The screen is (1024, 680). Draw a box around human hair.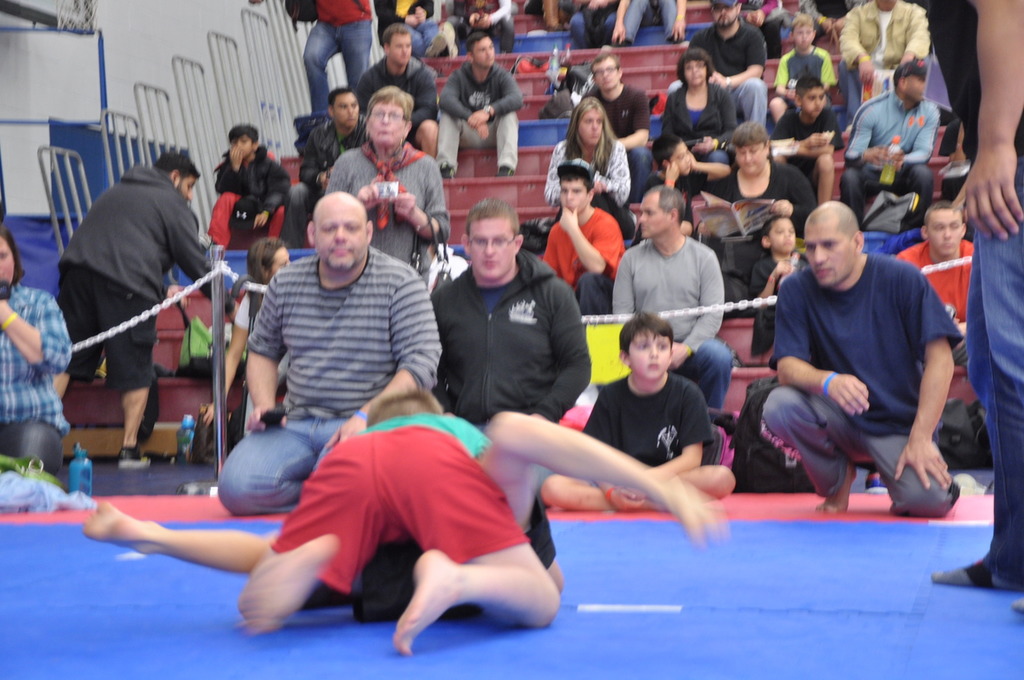
BBox(756, 212, 798, 236).
